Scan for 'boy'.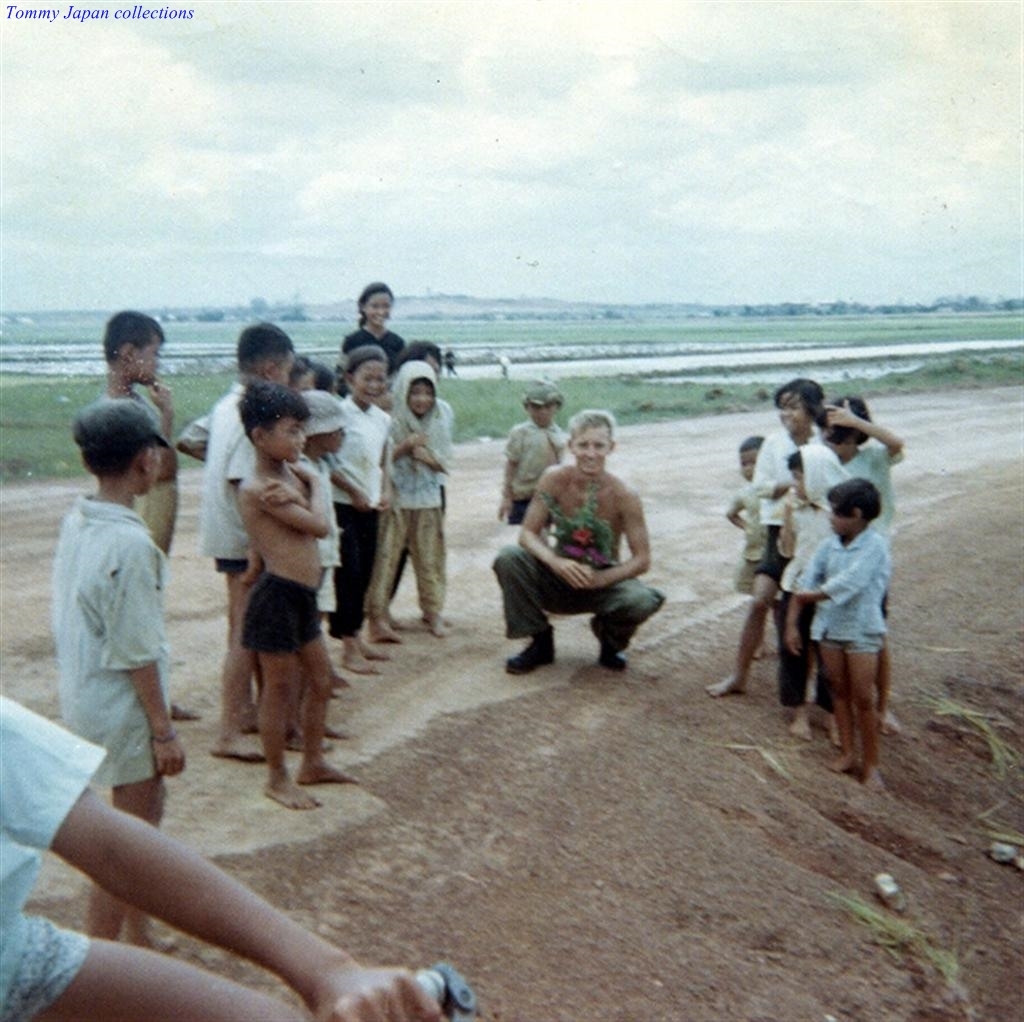
Scan result: {"x1": 394, "y1": 340, "x2": 452, "y2": 502}.
